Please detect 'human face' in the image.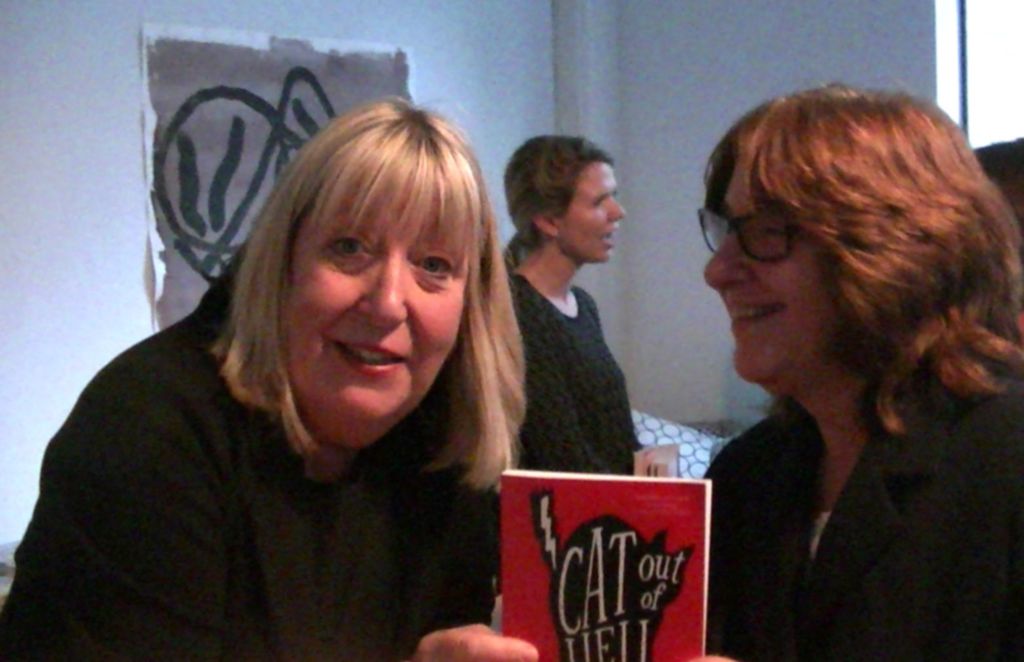
[x1=695, y1=193, x2=838, y2=386].
